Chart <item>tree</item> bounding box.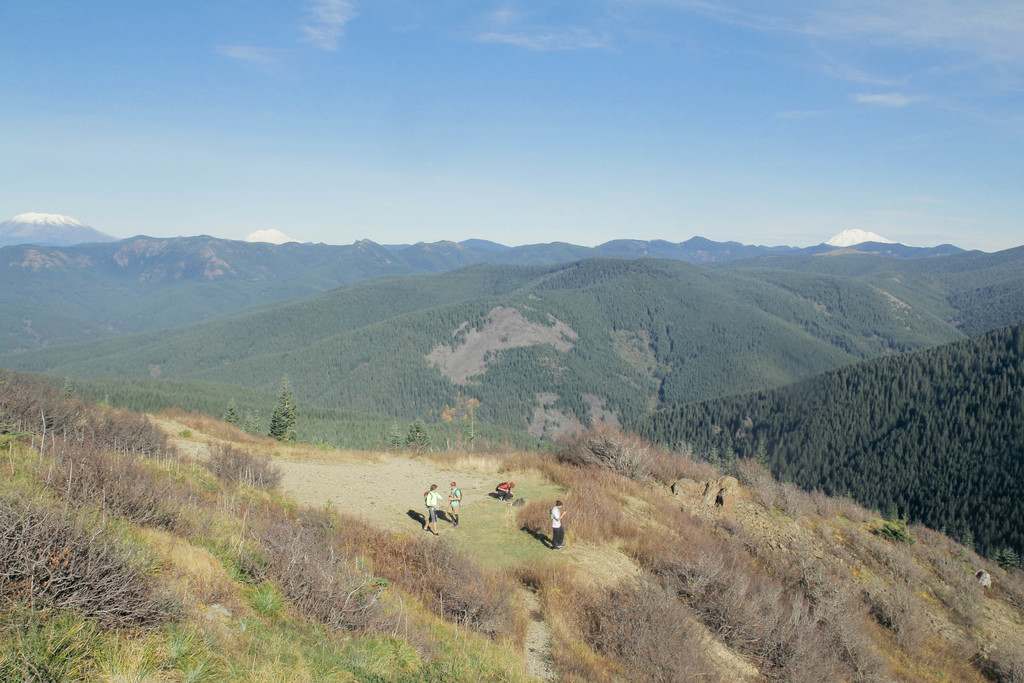
Charted: x1=405 y1=418 x2=431 y2=449.
